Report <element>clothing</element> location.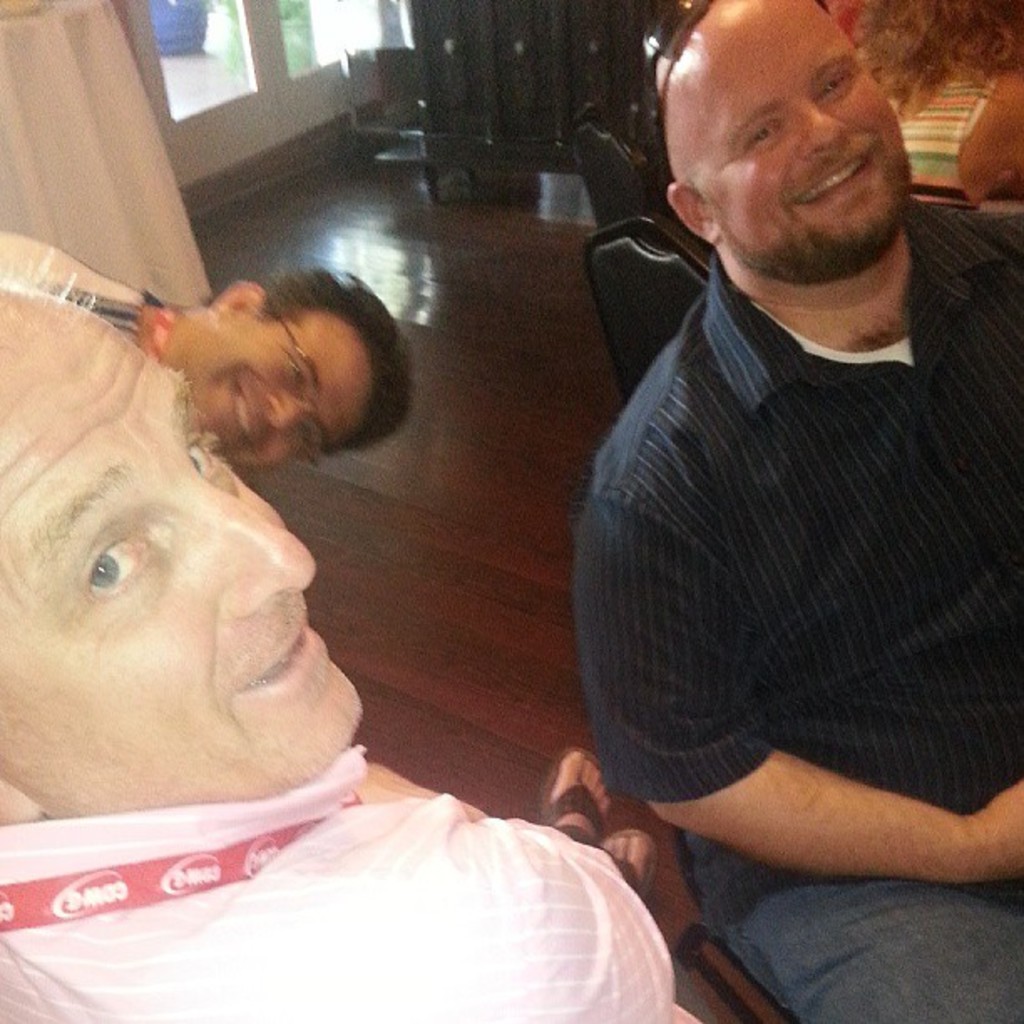
Report: select_region(0, 576, 654, 982).
